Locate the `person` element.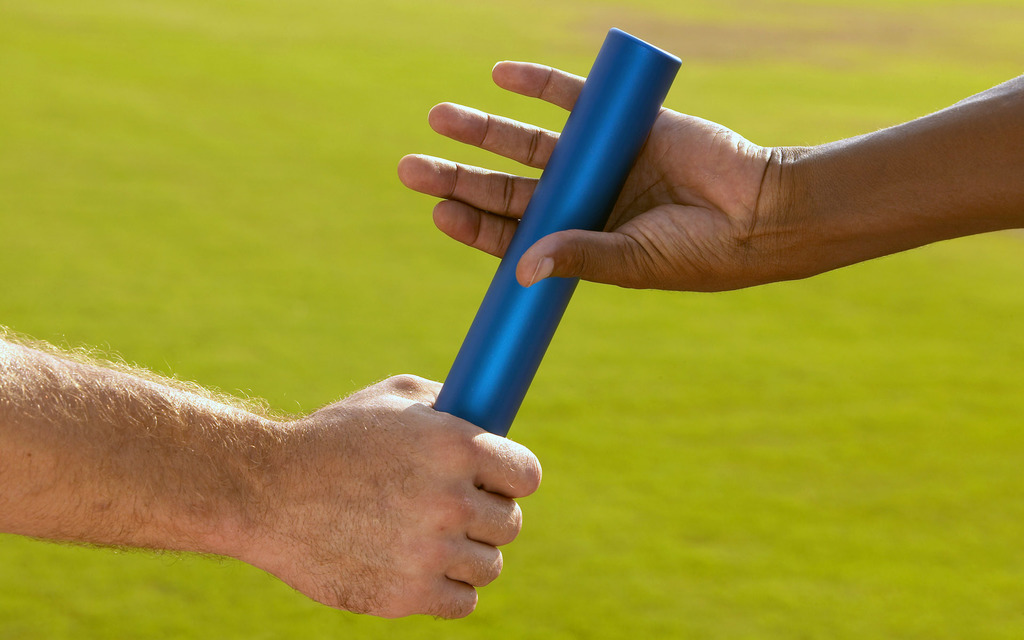
Element bbox: [x1=0, y1=330, x2=542, y2=620].
